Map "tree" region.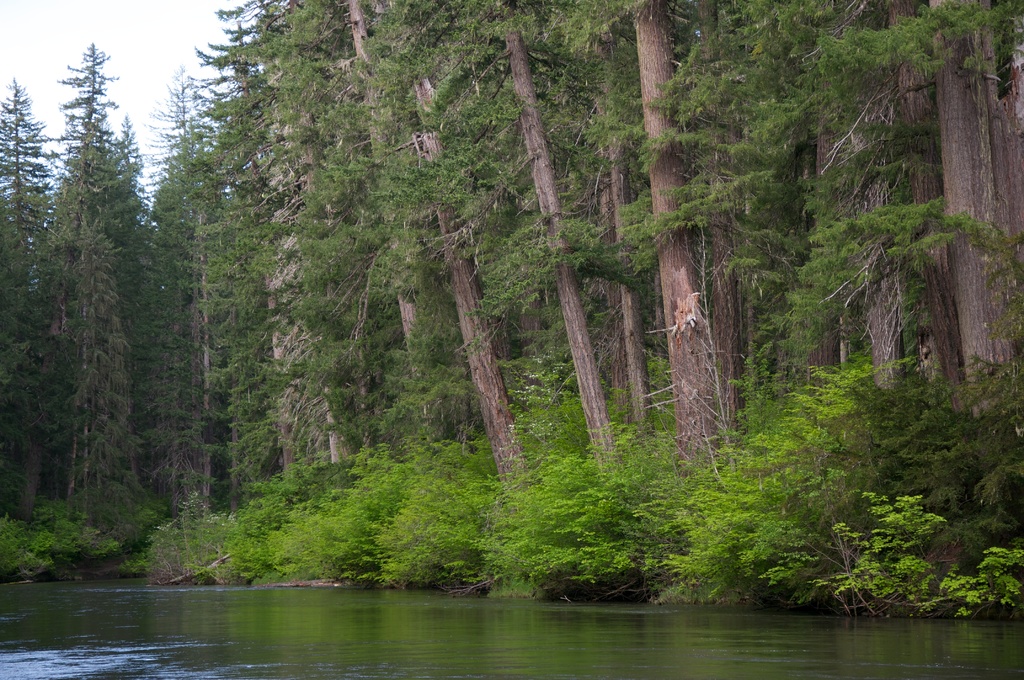
Mapped to (x1=24, y1=52, x2=166, y2=567).
